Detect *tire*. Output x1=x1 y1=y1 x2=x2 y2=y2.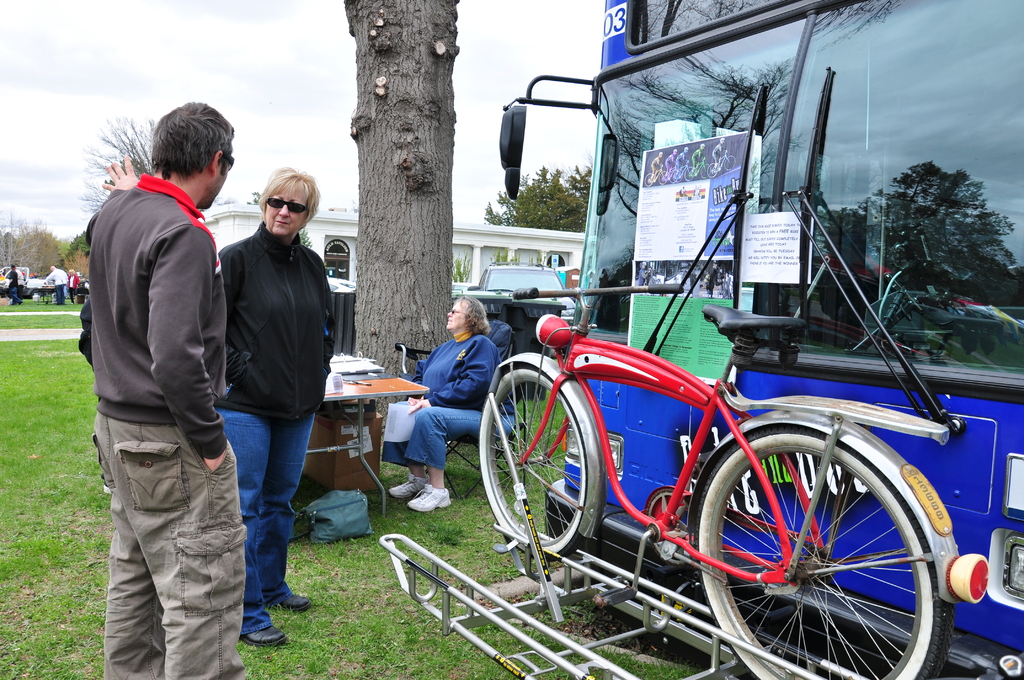
x1=684 y1=409 x2=948 y2=679.
